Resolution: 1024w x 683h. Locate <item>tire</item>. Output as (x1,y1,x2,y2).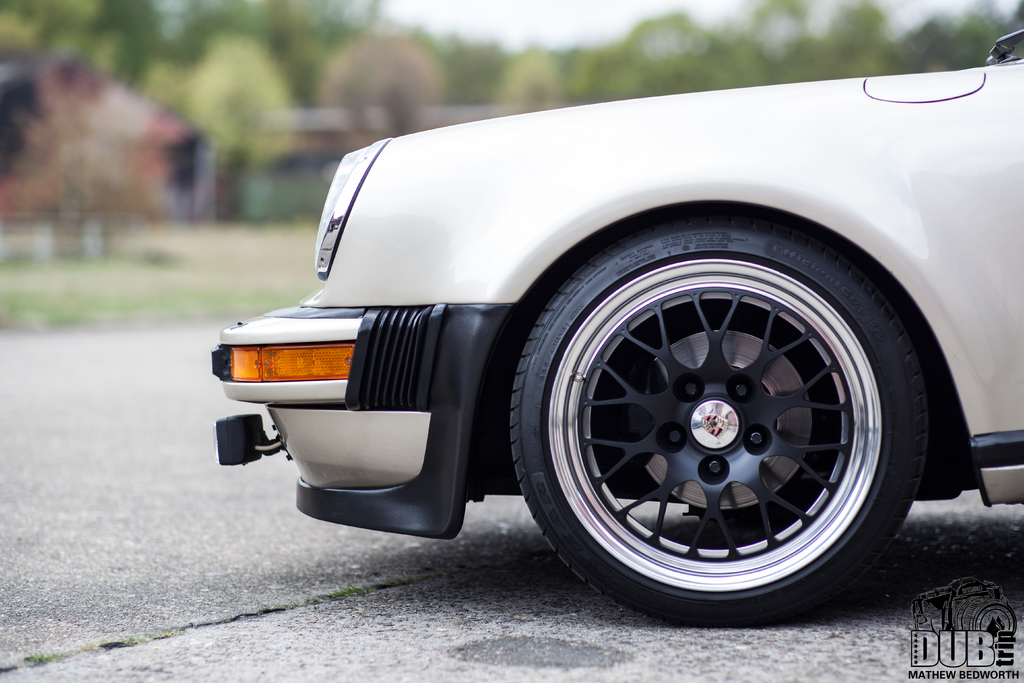
(493,226,938,636).
